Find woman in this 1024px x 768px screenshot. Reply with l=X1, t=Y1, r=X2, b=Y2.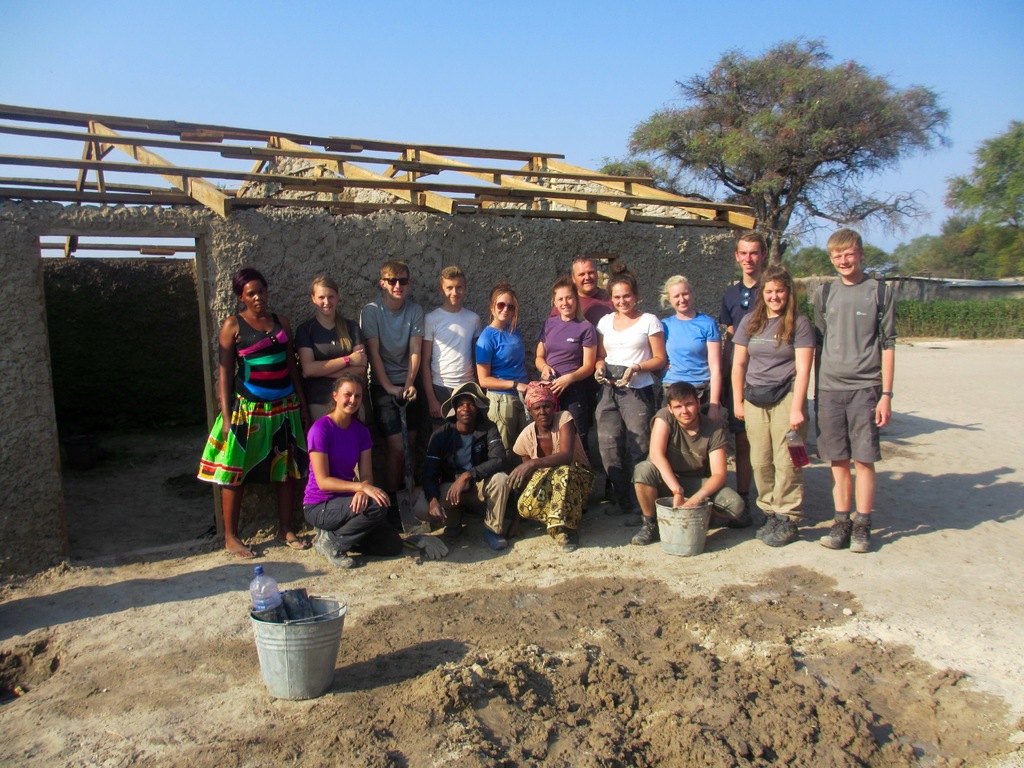
l=303, t=271, r=369, b=415.
